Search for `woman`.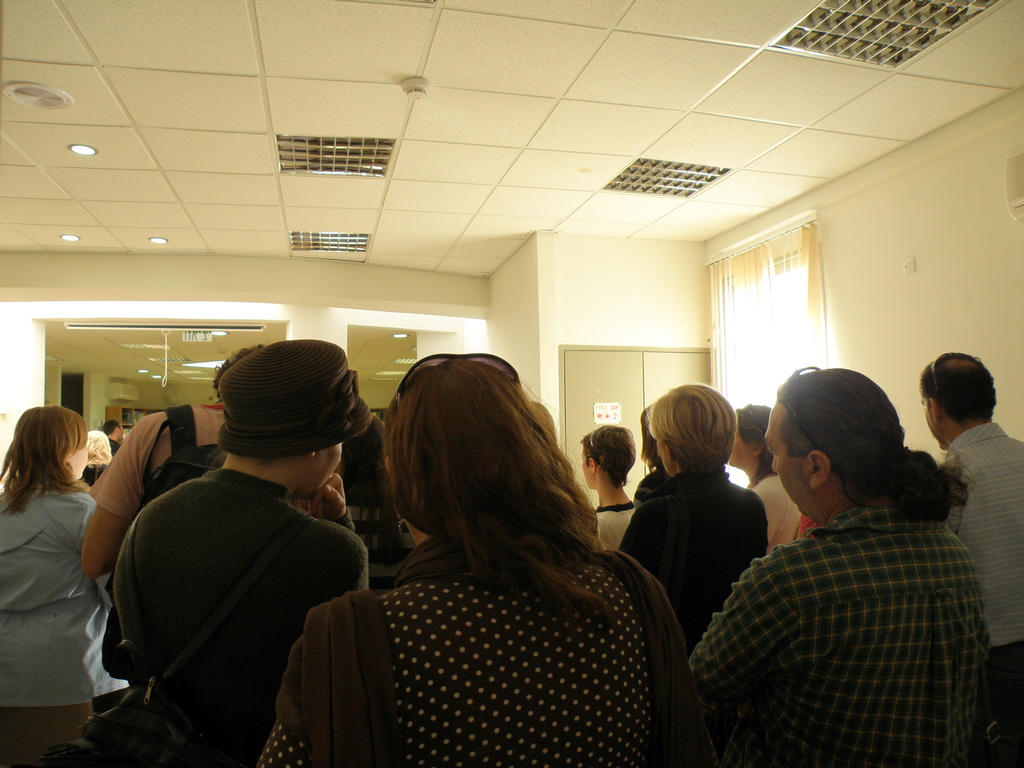
Found at 620, 381, 765, 648.
